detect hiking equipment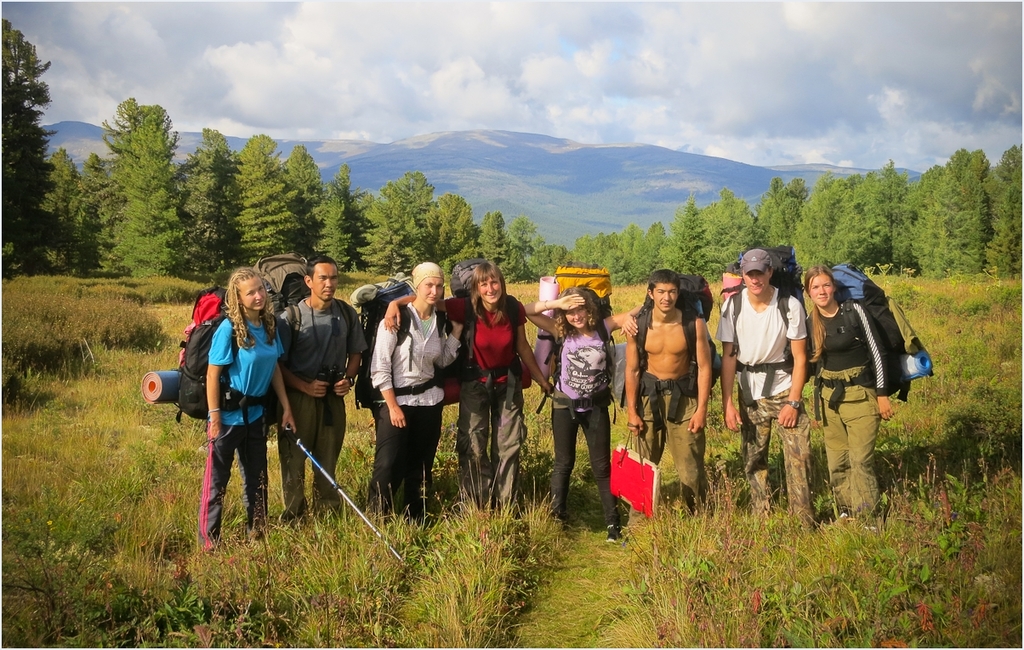
142, 285, 270, 423
